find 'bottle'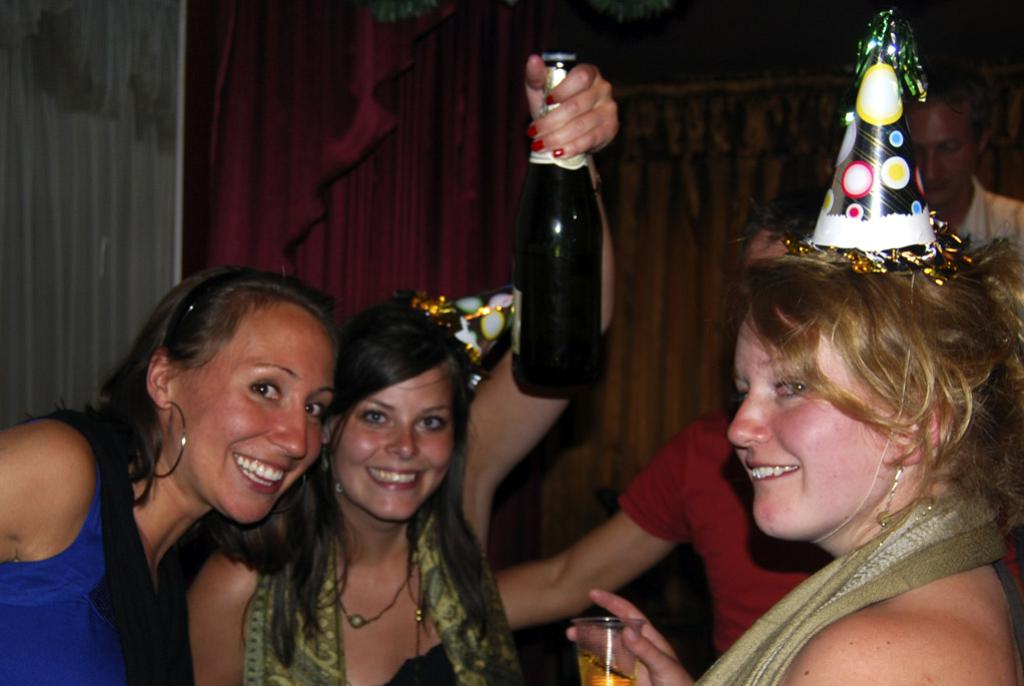
bbox=(503, 88, 619, 399)
